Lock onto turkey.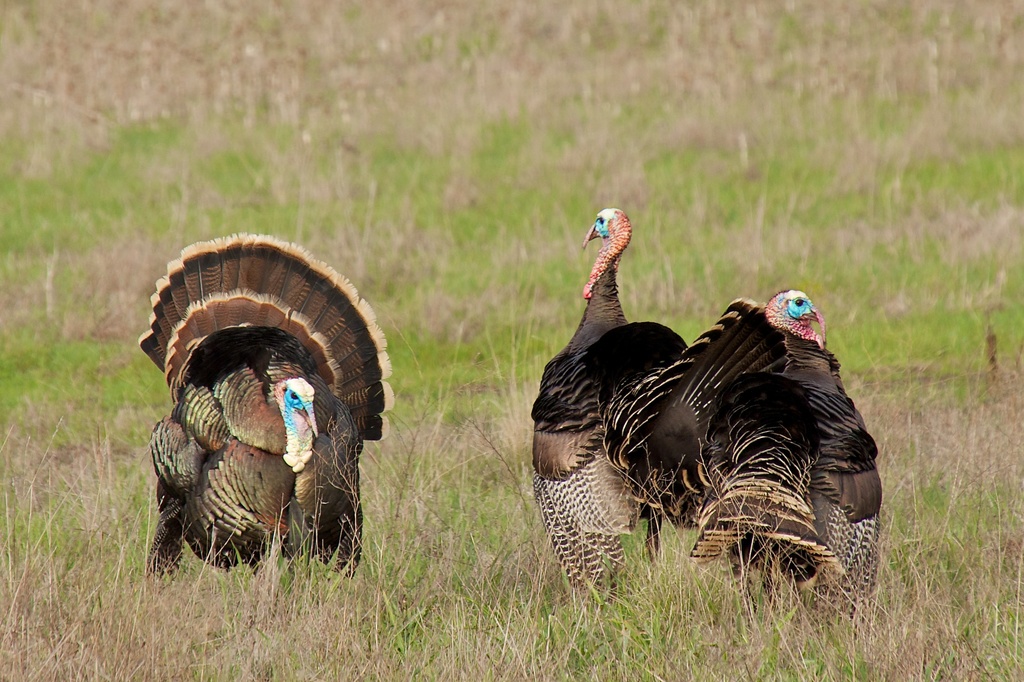
Locked: {"x1": 601, "y1": 288, "x2": 880, "y2": 634}.
